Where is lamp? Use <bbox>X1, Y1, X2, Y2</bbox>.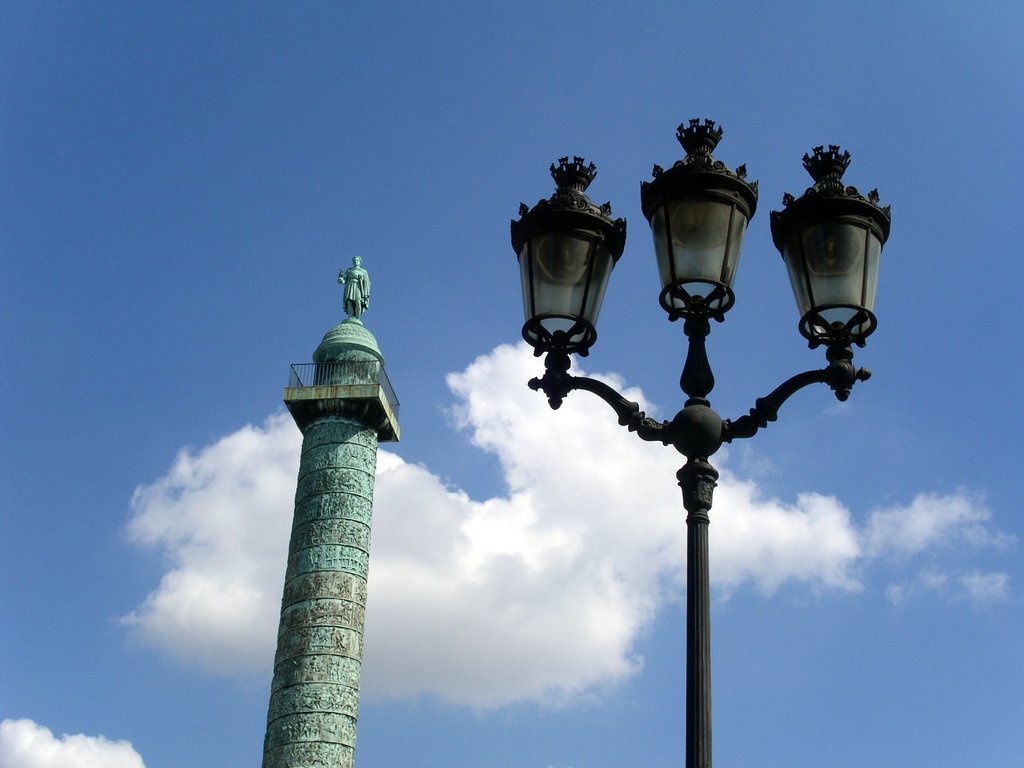
<bbox>639, 119, 762, 767</bbox>.
